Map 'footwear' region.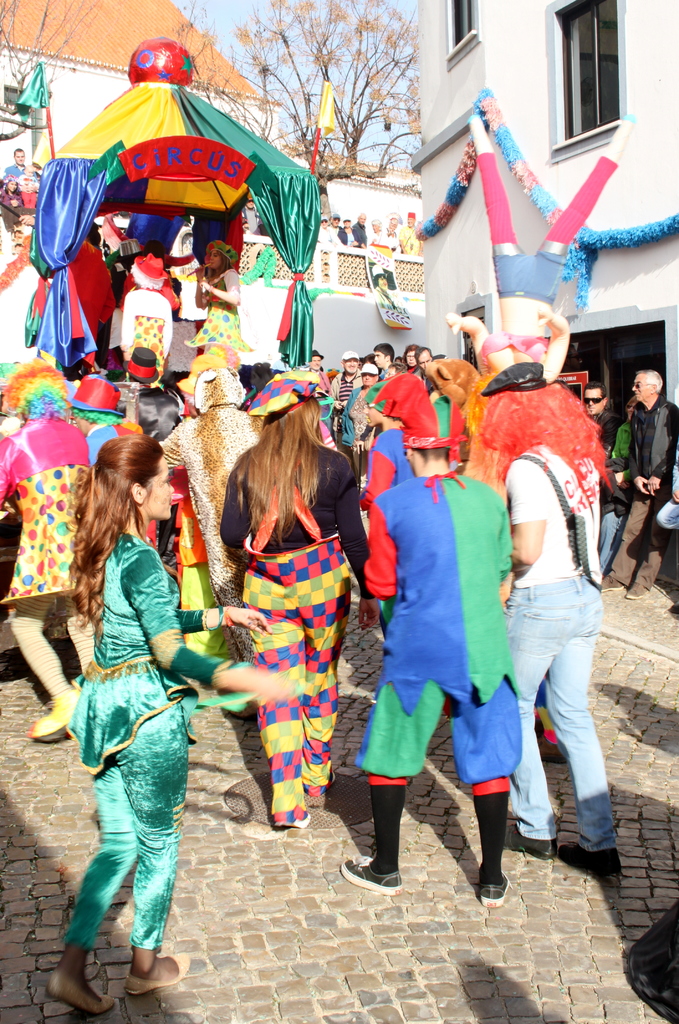
Mapped to x1=338 y1=854 x2=404 y2=896.
